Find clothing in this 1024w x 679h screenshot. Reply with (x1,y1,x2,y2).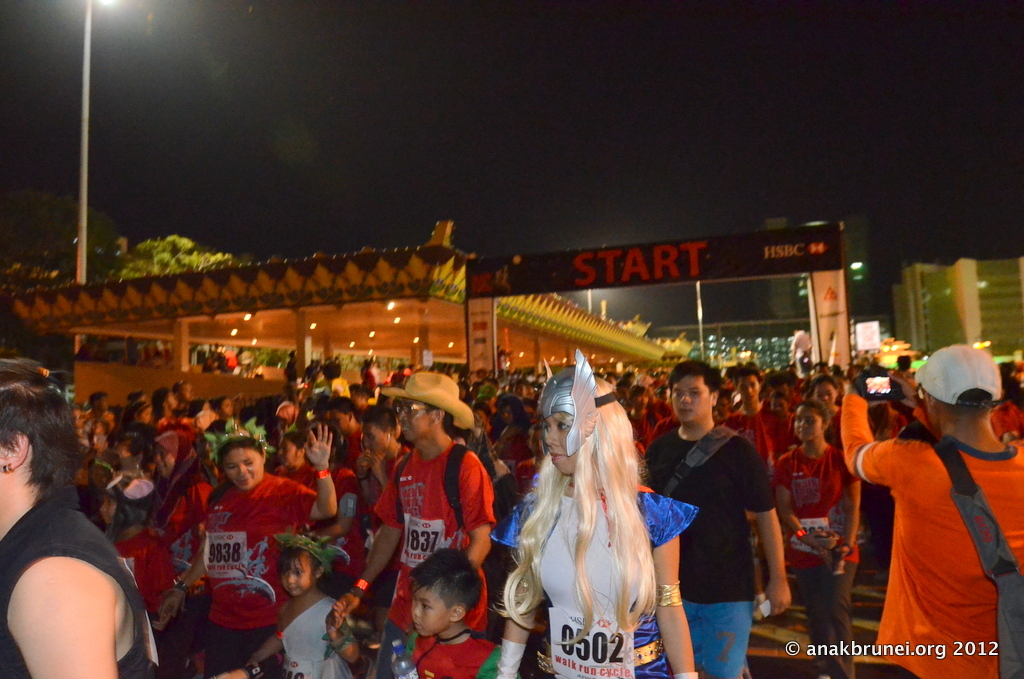
(865,397,1003,652).
